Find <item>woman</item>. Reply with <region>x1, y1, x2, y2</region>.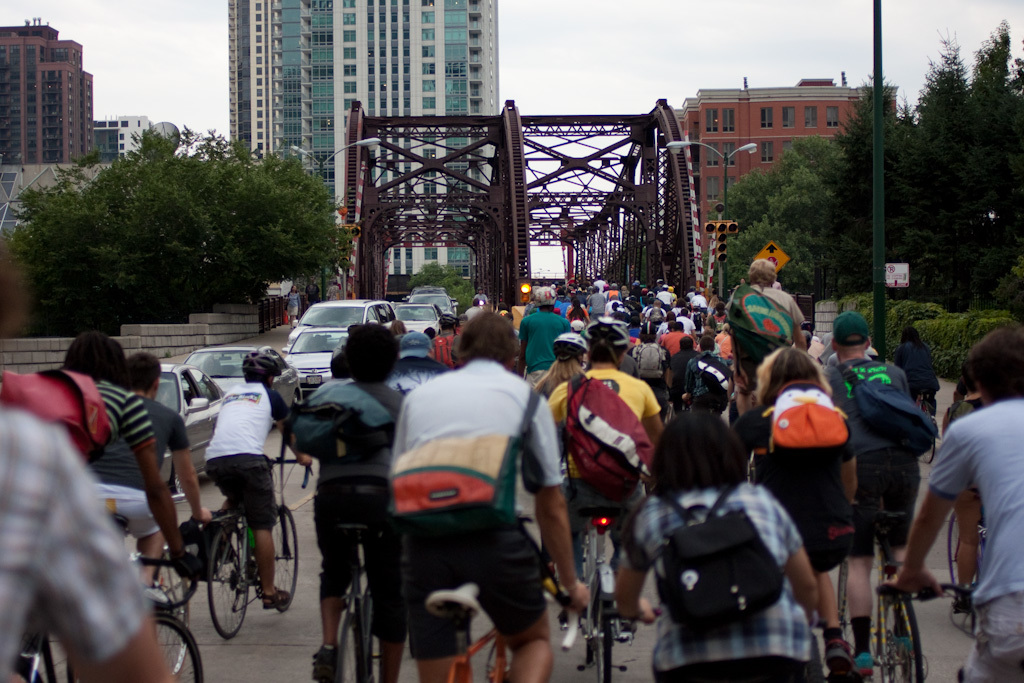
<region>730, 349, 872, 677</region>.
